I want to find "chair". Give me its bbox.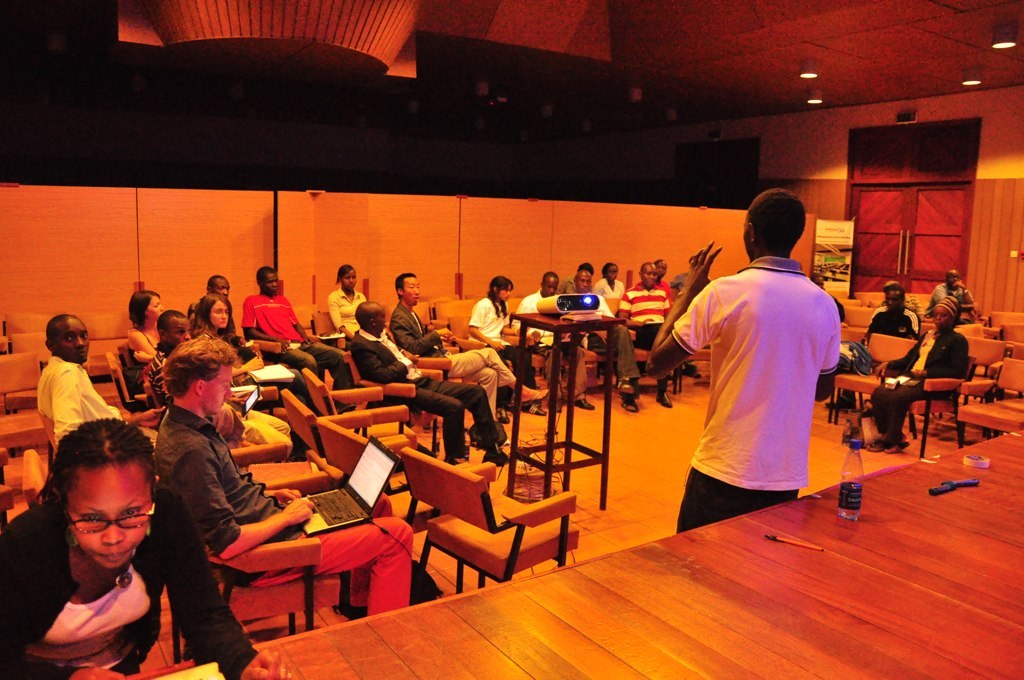
pyautogui.locateOnScreen(405, 462, 586, 597).
